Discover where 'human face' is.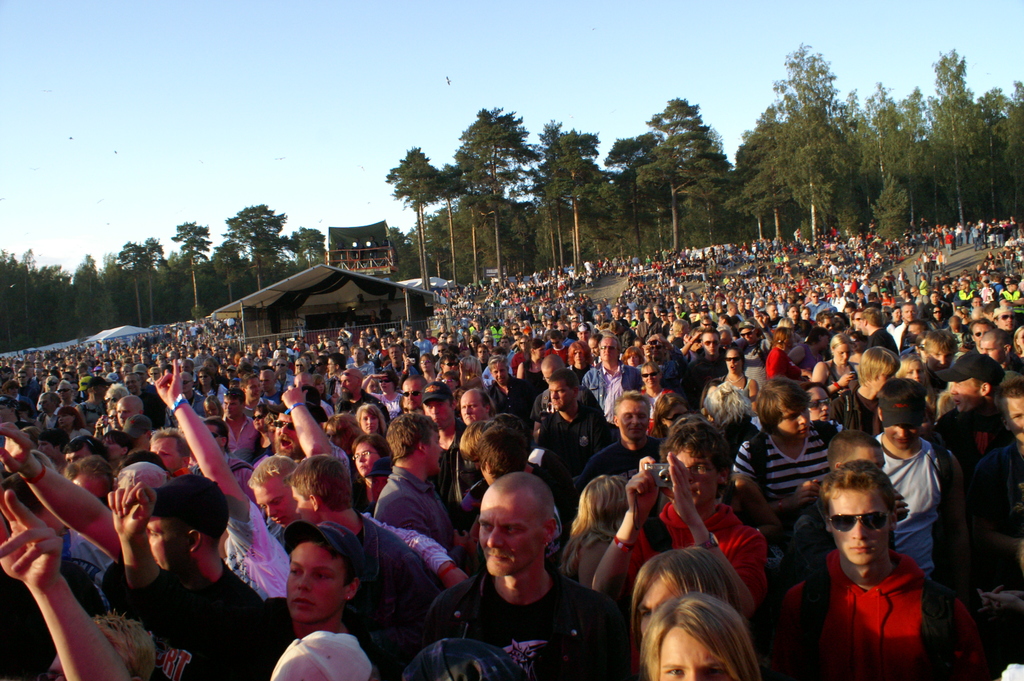
Discovered at pyautogui.locateOnScreen(60, 384, 75, 397).
